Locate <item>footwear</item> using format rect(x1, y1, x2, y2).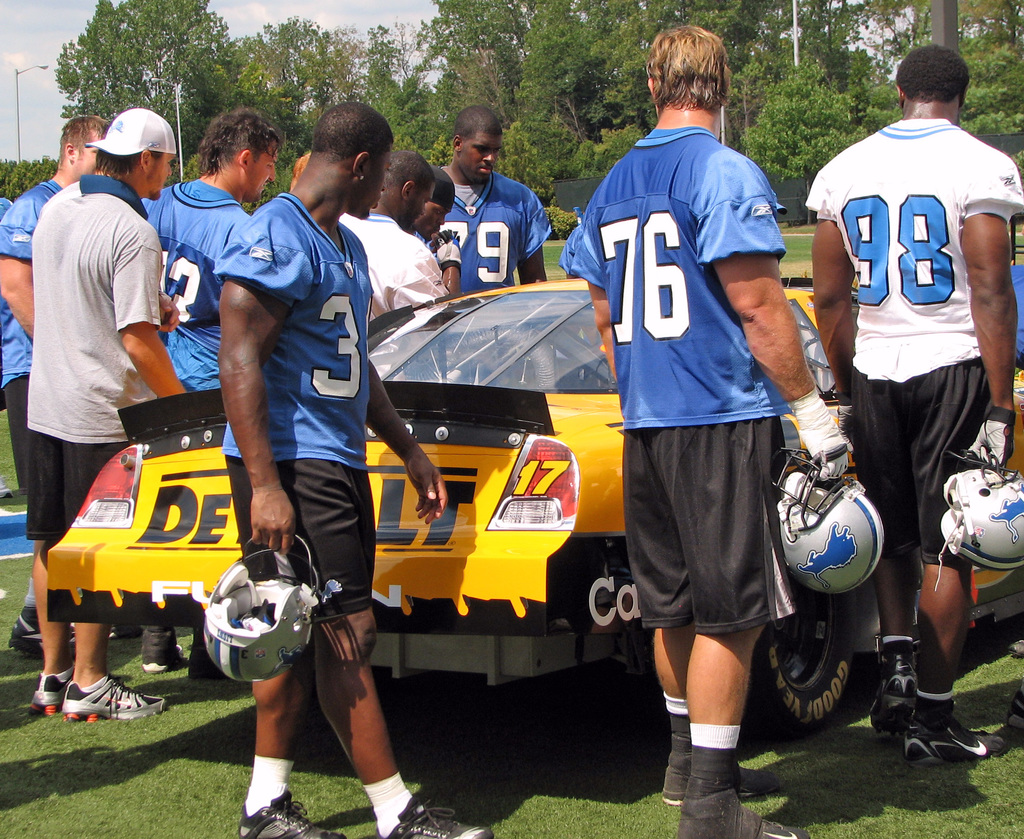
rect(138, 626, 189, 673).
